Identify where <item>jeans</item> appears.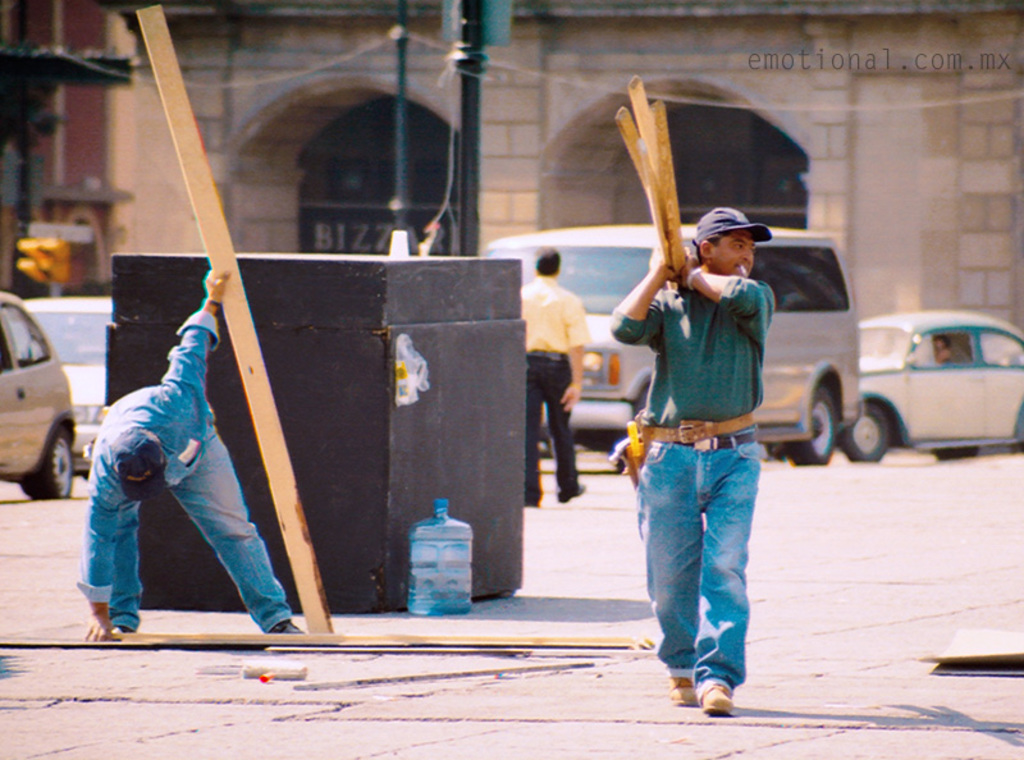
Appears at <box>102,429,296,636</box>.
